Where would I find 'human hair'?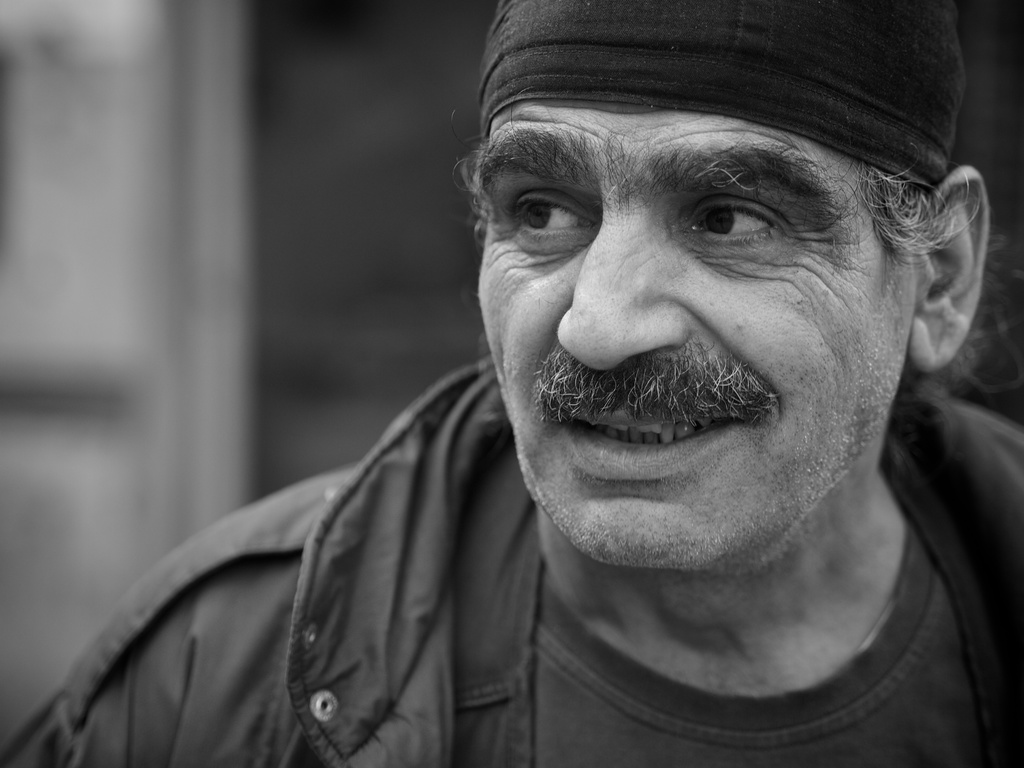
At bbox(867, 161, 986, 246).
